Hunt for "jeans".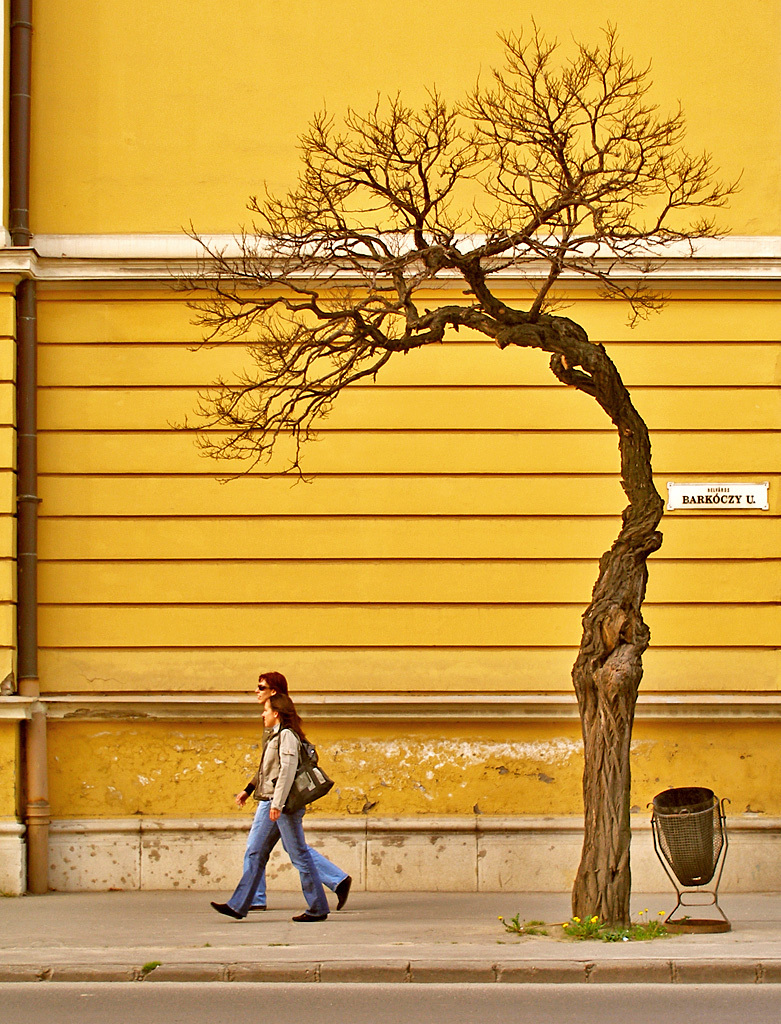
Hunted down at <box>242,801,352,909</box>.
